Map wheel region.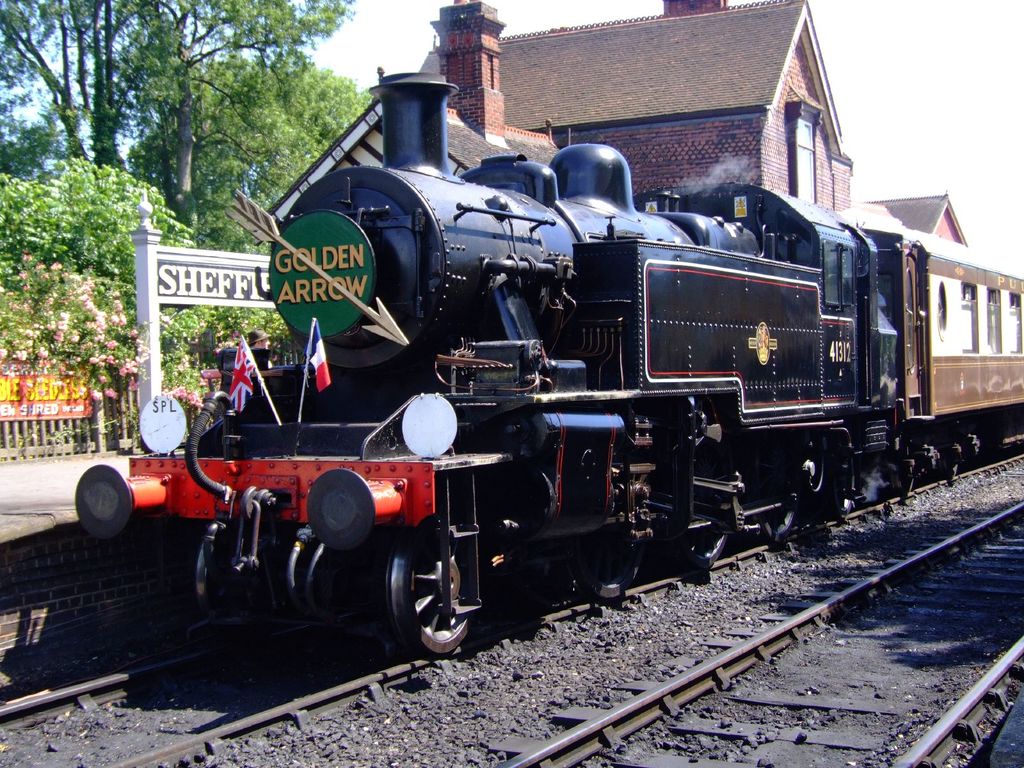
Mapped to region(755, 508, 803, 543).
